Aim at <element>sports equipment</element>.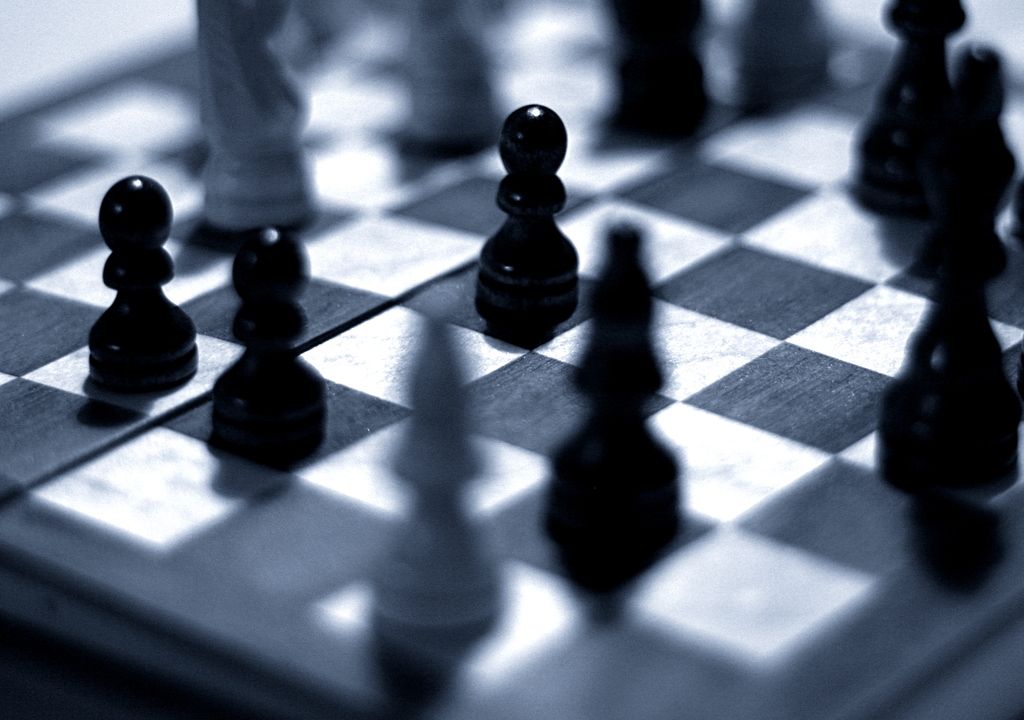
Aimed at l=870, t=192, r=1023, b=495.
